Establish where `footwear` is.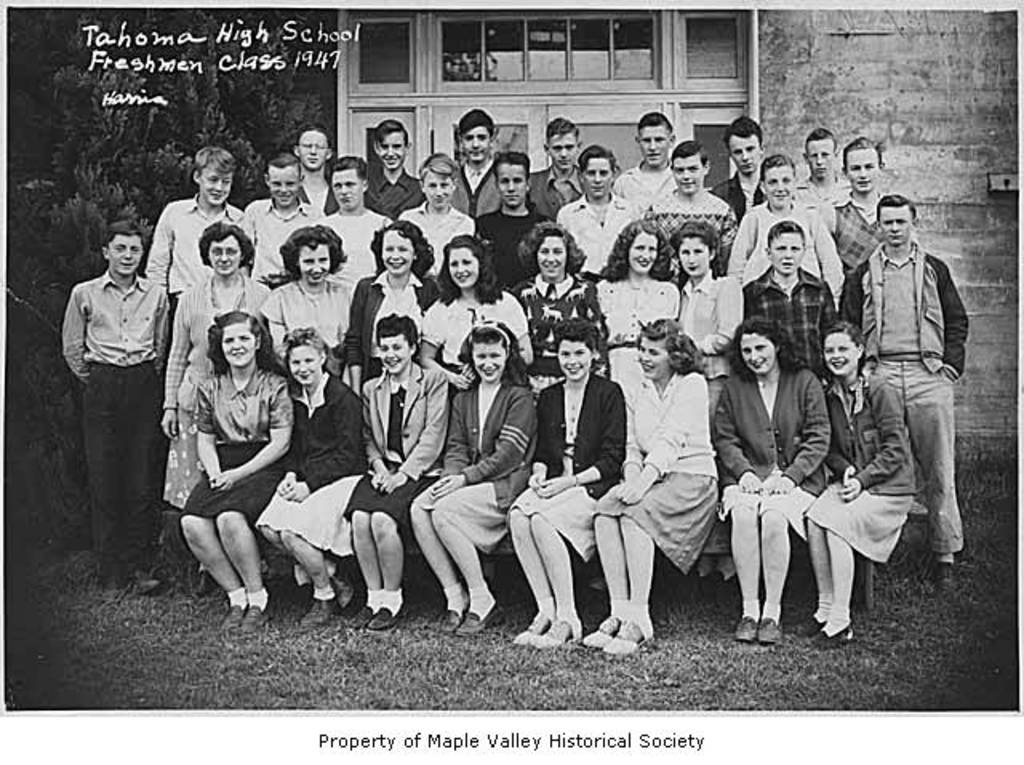
Established at [192, 570, 205, 595].
